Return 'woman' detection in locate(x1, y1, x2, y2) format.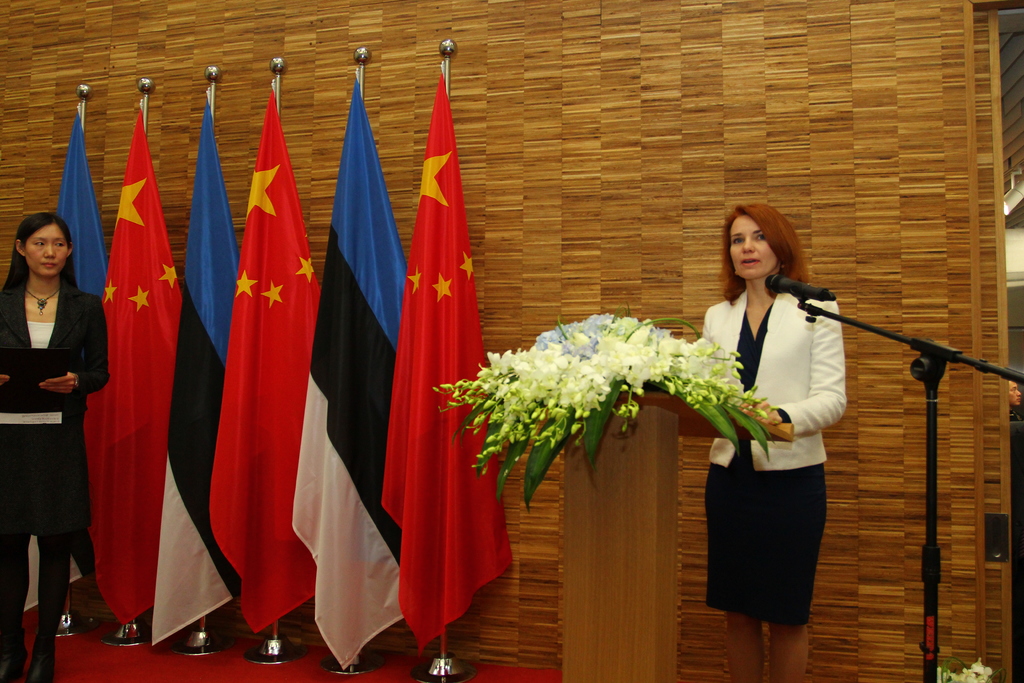
locate(701, 210, 851, 682).
